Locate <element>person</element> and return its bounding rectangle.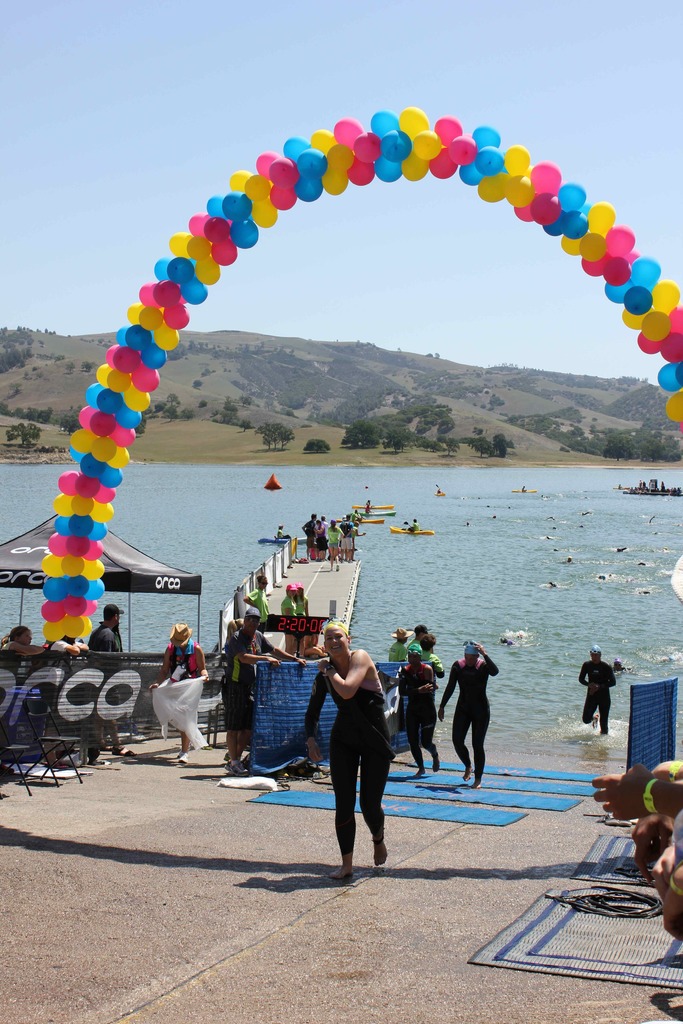
408/519/422/531.
